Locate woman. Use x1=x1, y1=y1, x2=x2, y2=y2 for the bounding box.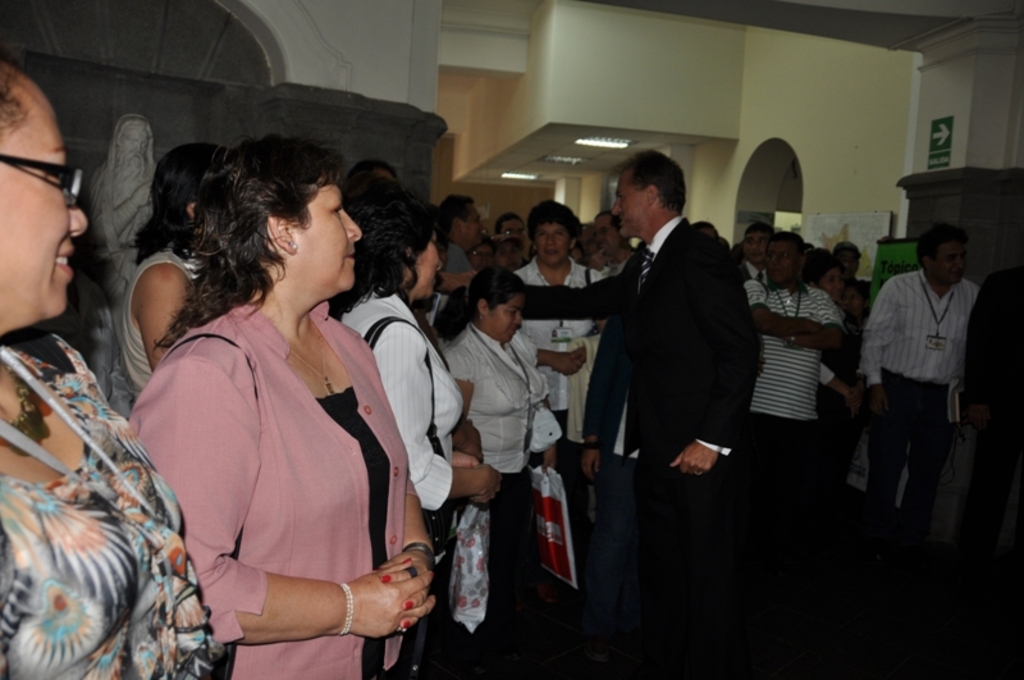
x1=338, y1=192, x2=506, y2=679.
